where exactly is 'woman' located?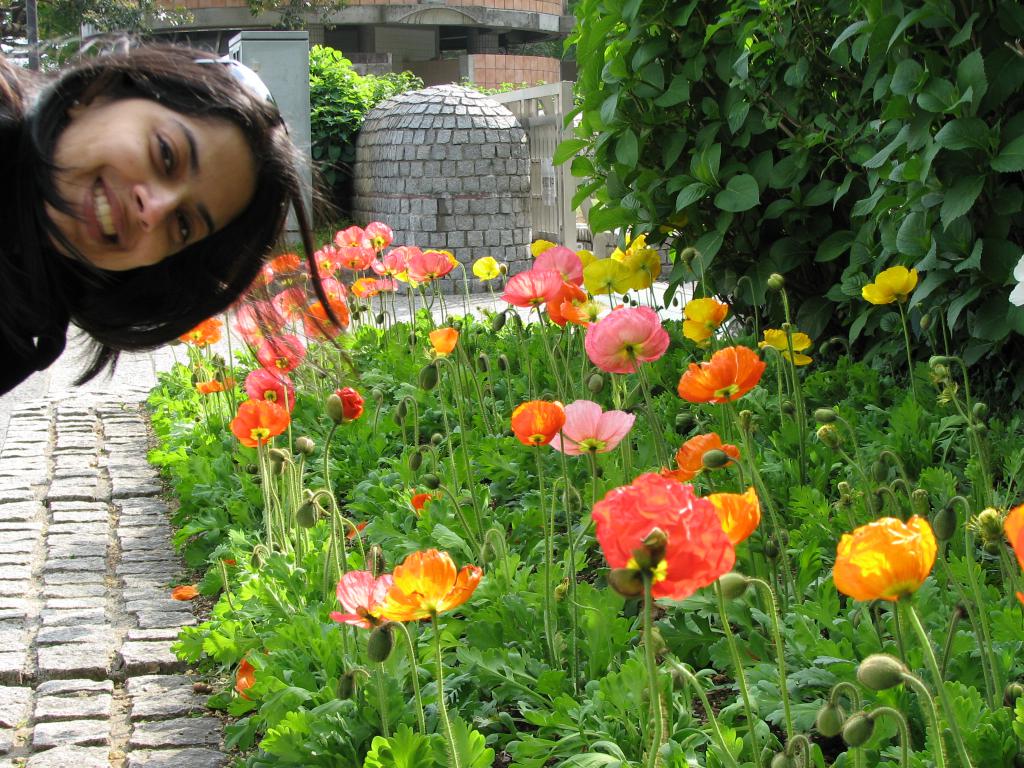
Its bounding box is <bbox>0, 41, 343, 395</bbox>.
